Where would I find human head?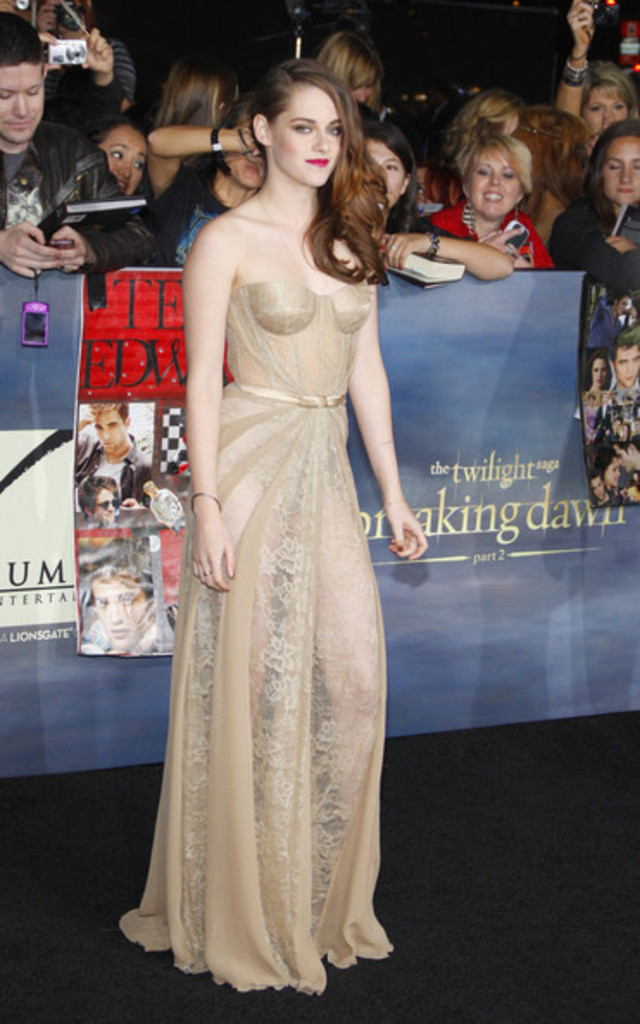
At (x1=81, y1=107, x2=152, y2=195).
